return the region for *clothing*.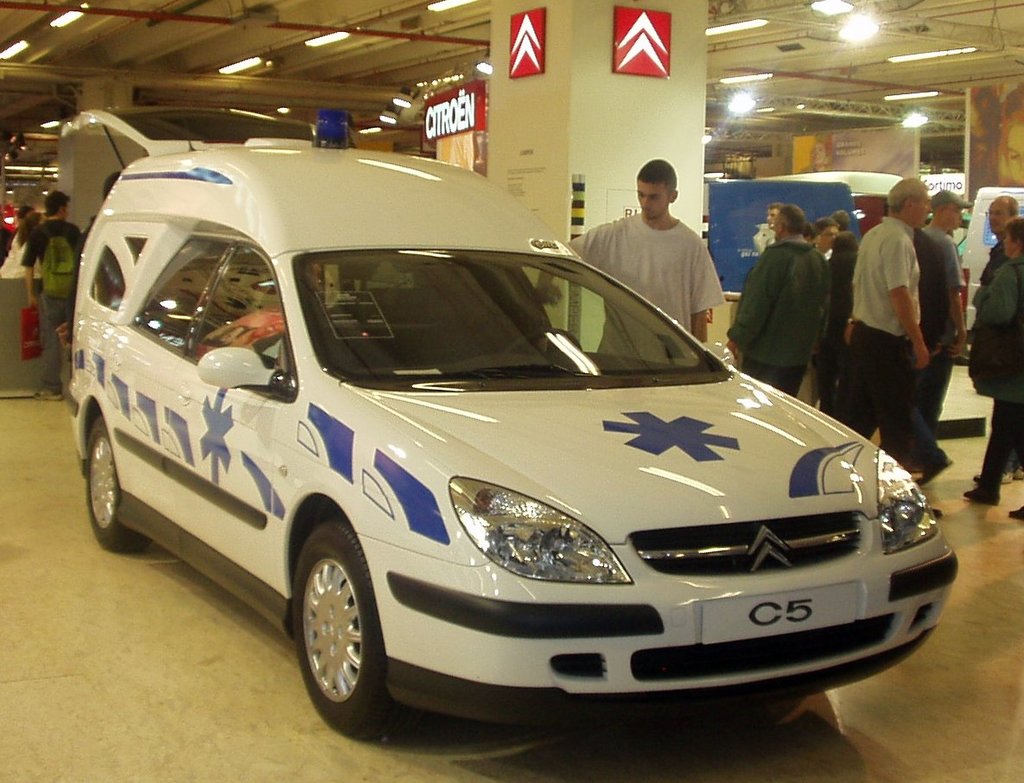
830,244,863,346.
